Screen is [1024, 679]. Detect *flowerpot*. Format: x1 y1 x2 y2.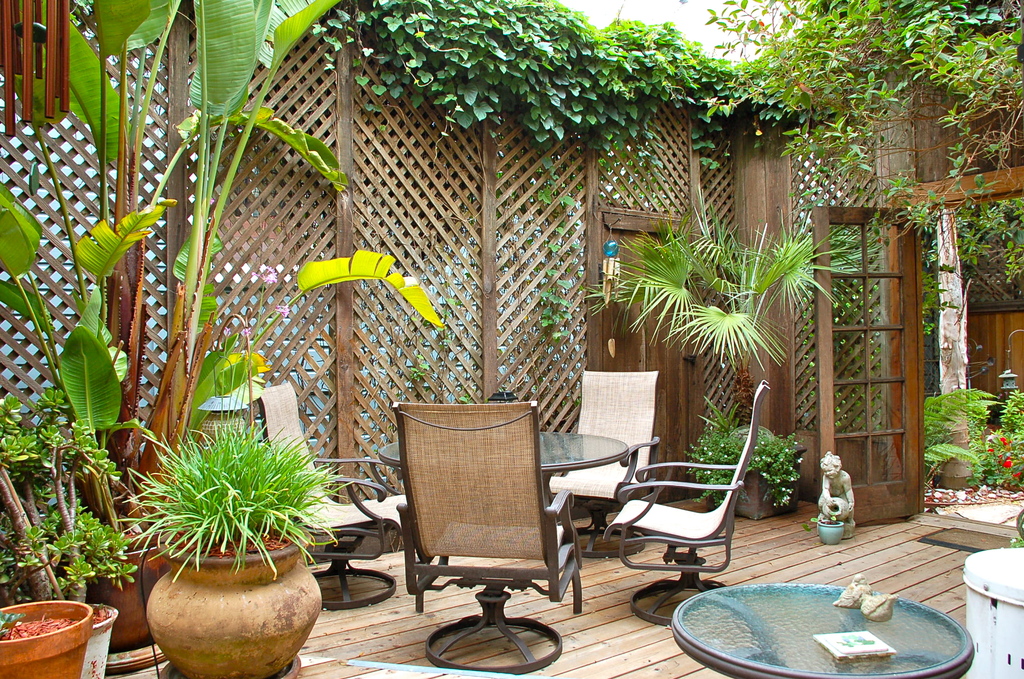
92 525 177 646.
